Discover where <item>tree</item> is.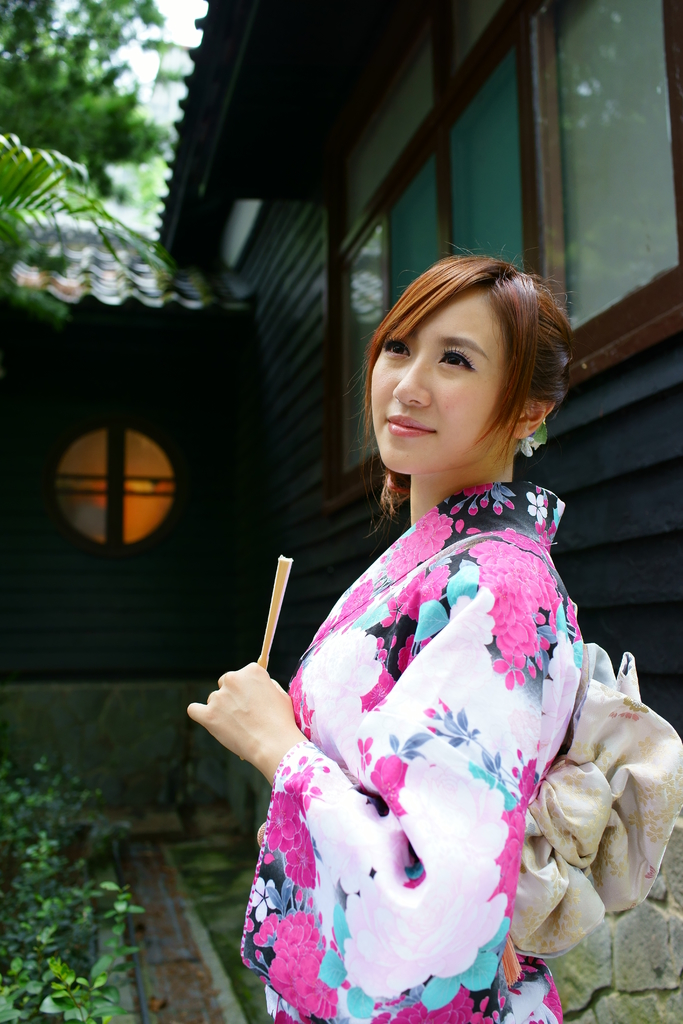
Discovered at box=[0, 0, 183, 178].
